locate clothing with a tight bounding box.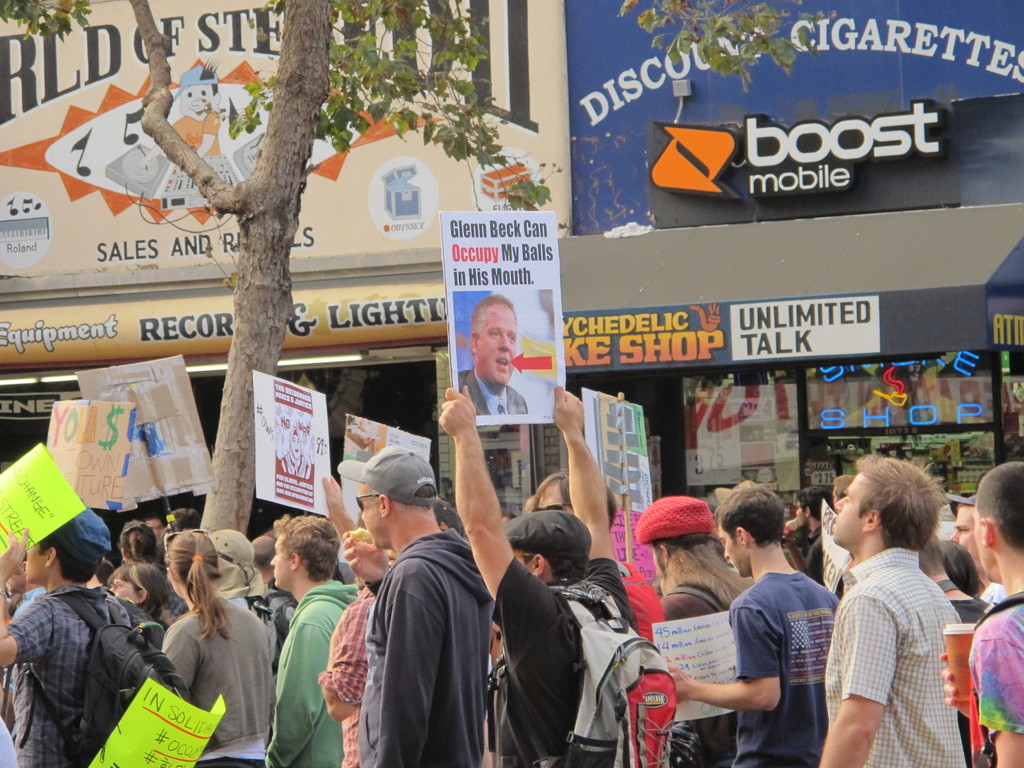
region(646, 566, 731, 767).
